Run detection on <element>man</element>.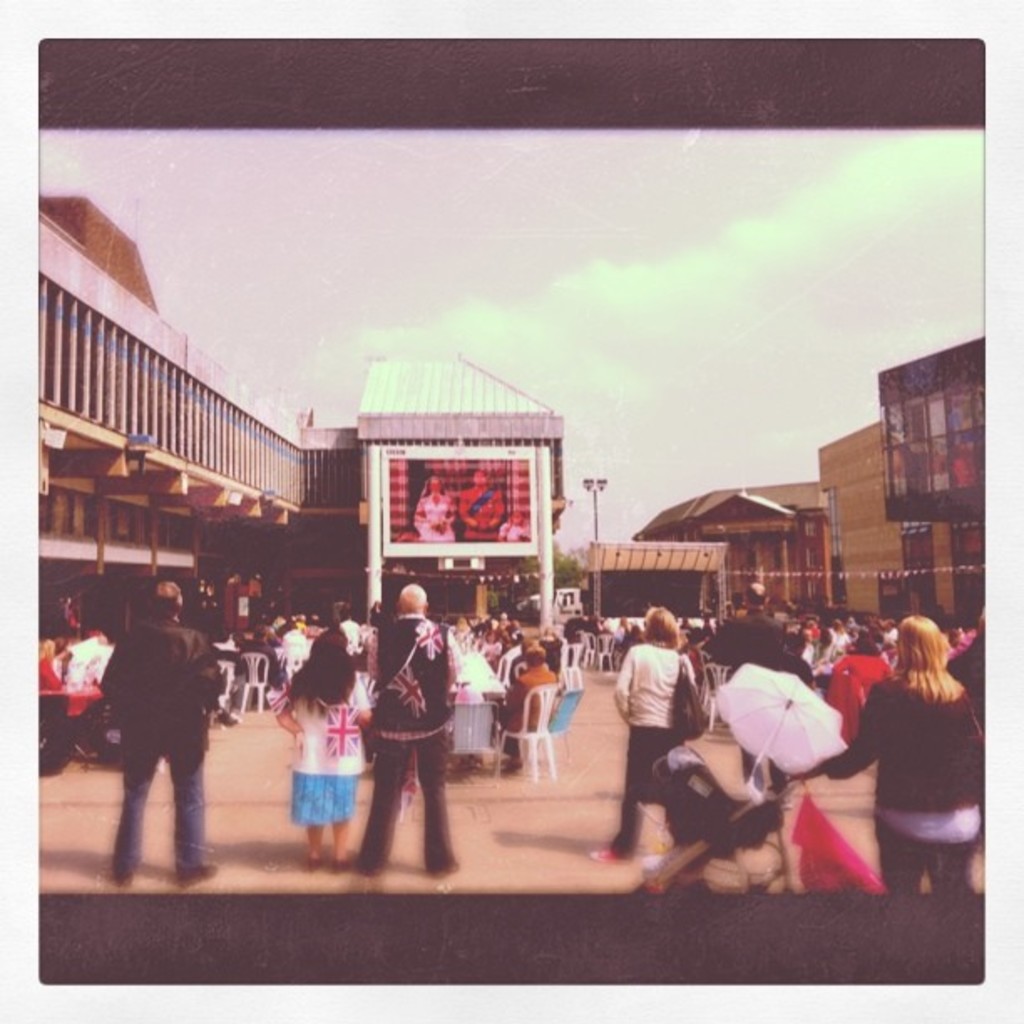
Result: crop(704, 581, 791, 806).
